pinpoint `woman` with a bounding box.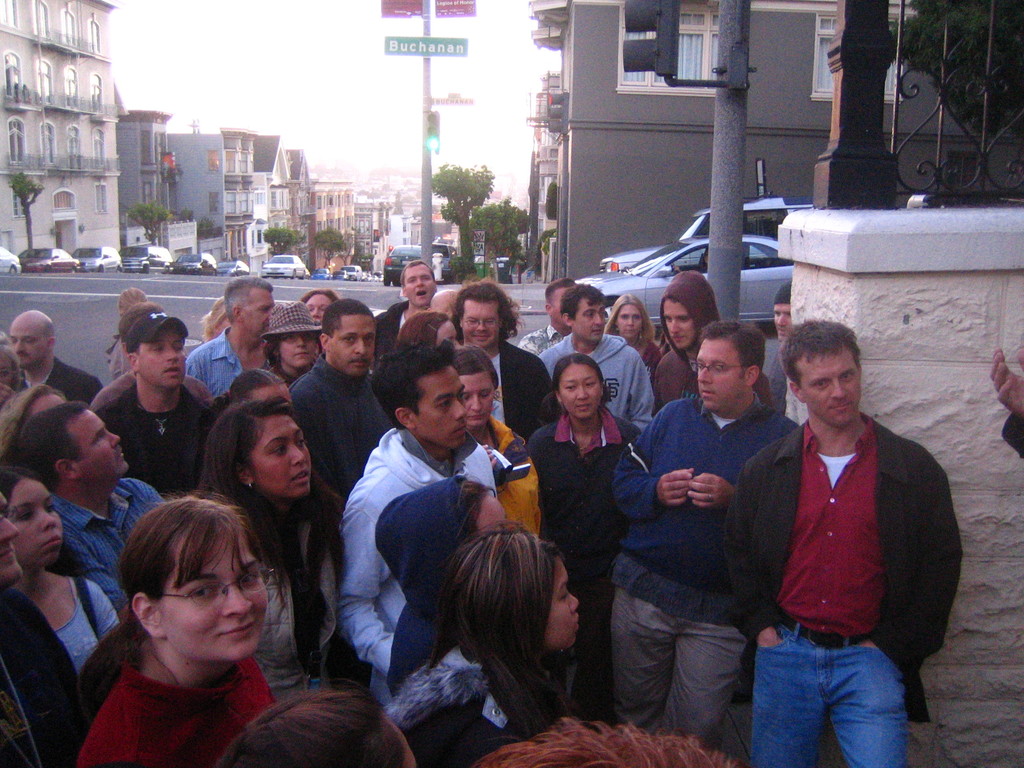
{"left": 370, "top": 477, "right": 510, "bottom": 689}.
